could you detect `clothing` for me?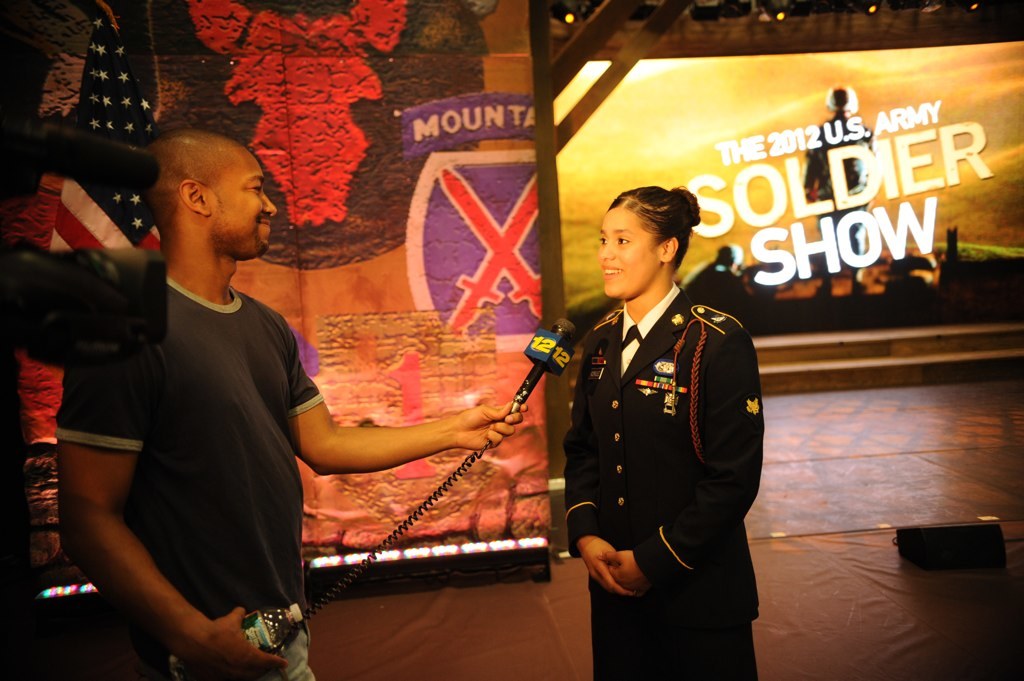
Detection result: detection(58, 272, 324, 680).
